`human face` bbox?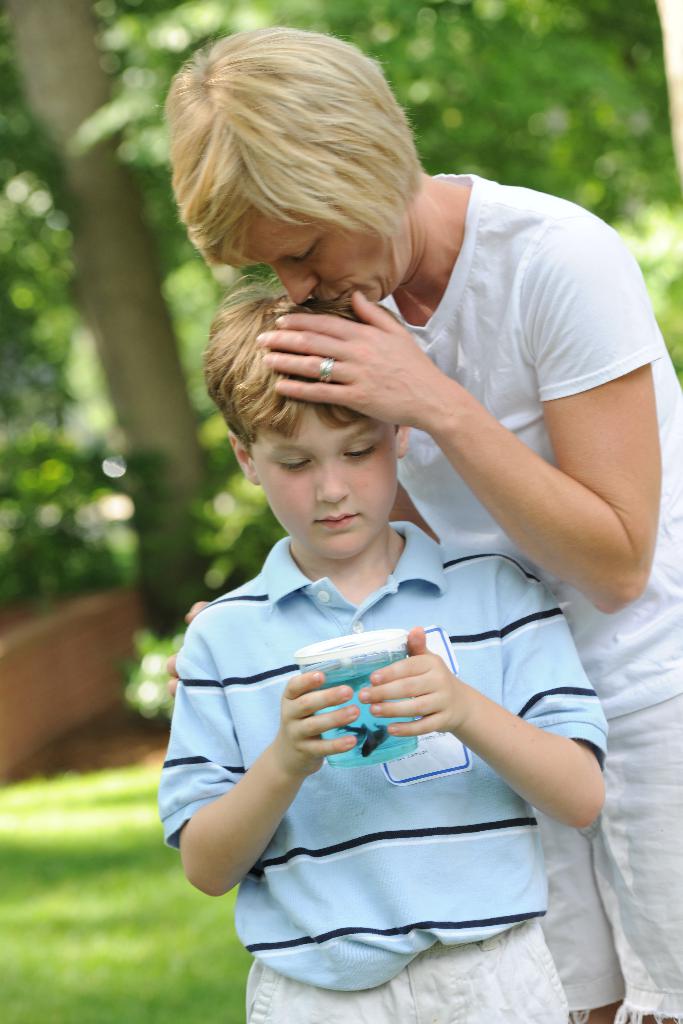
bbox(252, 403, 395, 557)
